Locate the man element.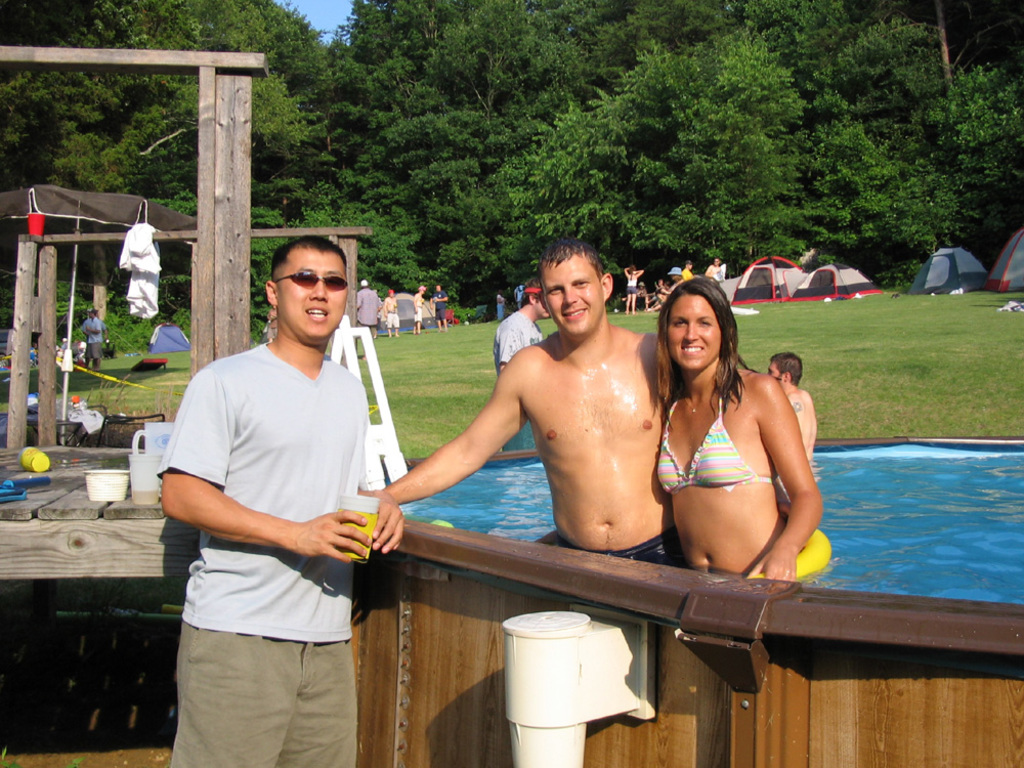
Element bbox: bbox=(85, 307, 101, 376).
